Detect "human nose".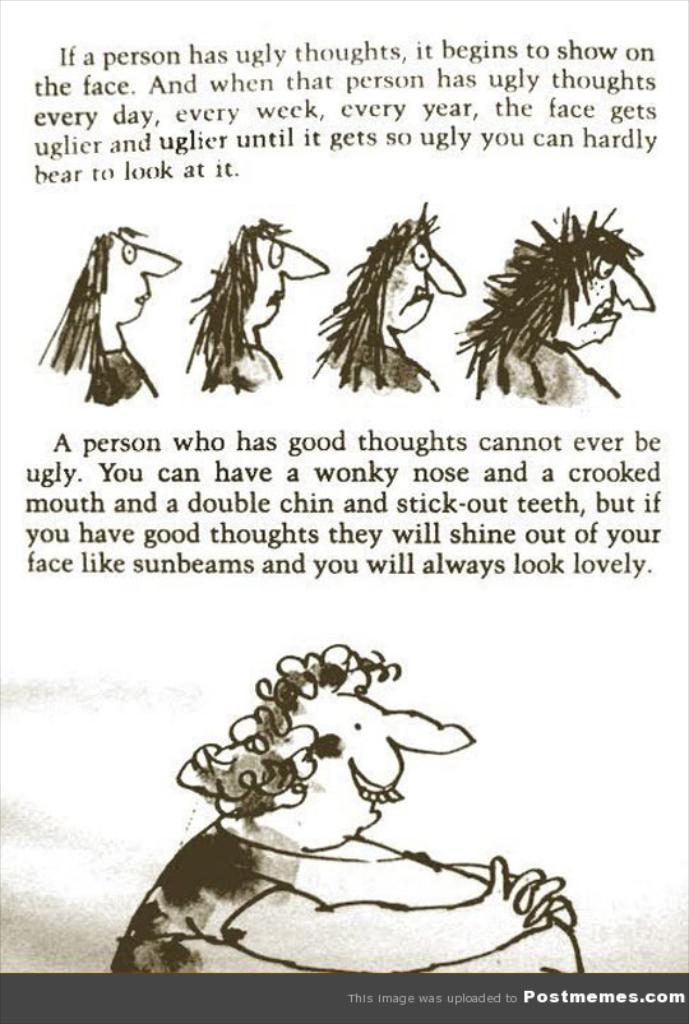
Detected at (618,269,655,311).
